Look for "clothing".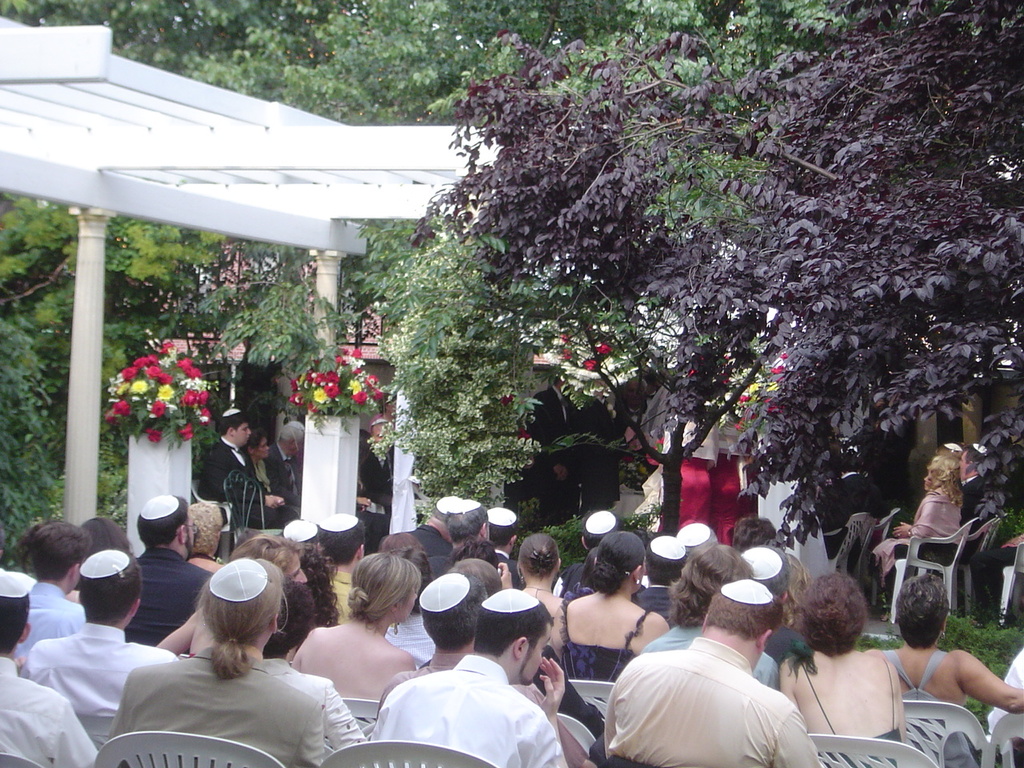
Found: select_region(889, 647, 977, 767).
